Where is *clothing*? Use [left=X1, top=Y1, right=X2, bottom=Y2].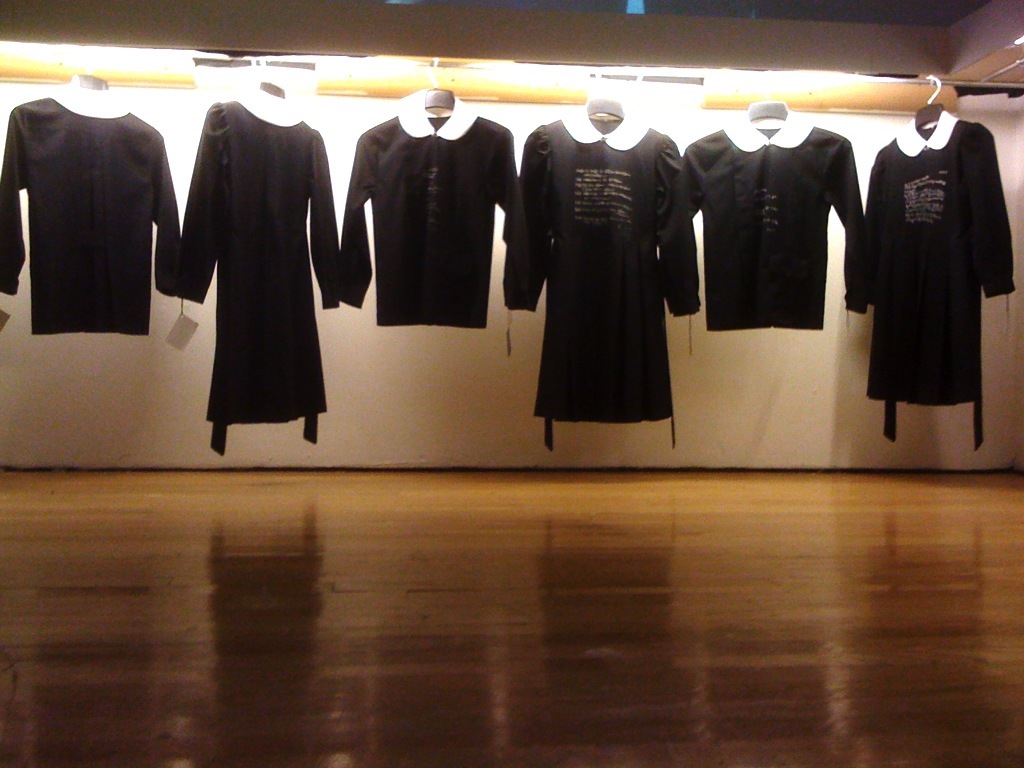
[left=341, top=115, right=512, bottom=318].
